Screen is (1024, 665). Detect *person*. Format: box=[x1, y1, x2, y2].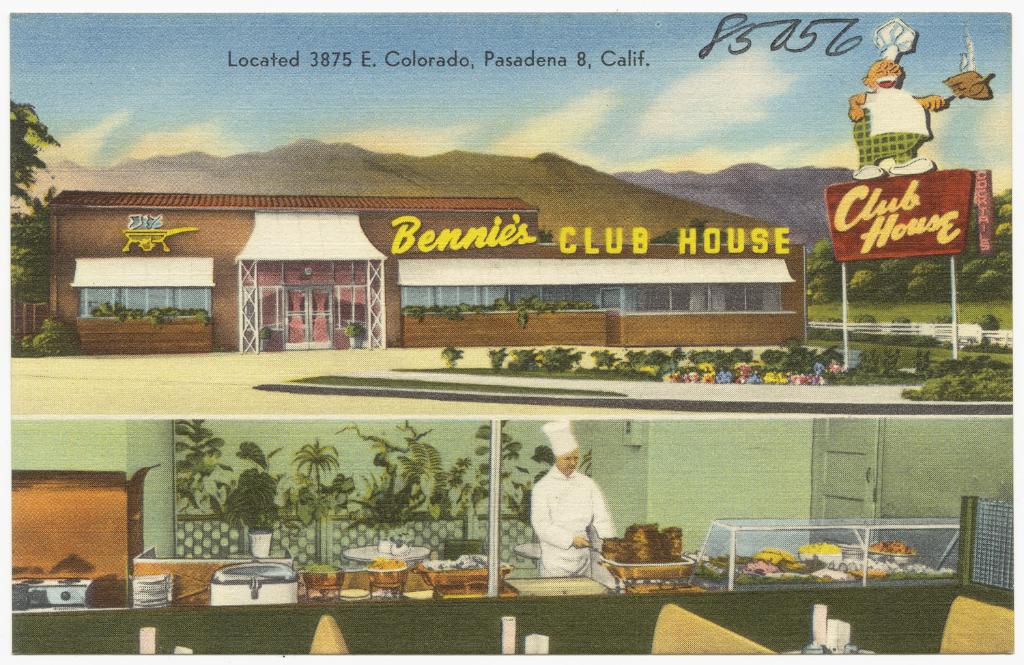
box=[526, 412, 623, 587].
